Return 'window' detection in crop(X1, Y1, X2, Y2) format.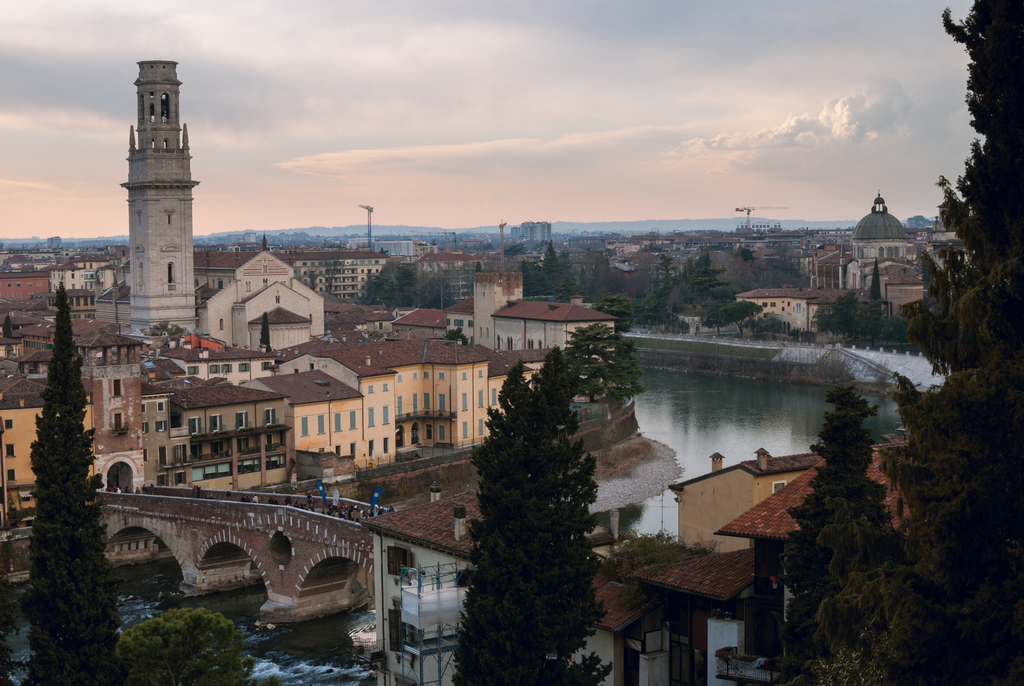
crop(380, 406, 388, 425).
